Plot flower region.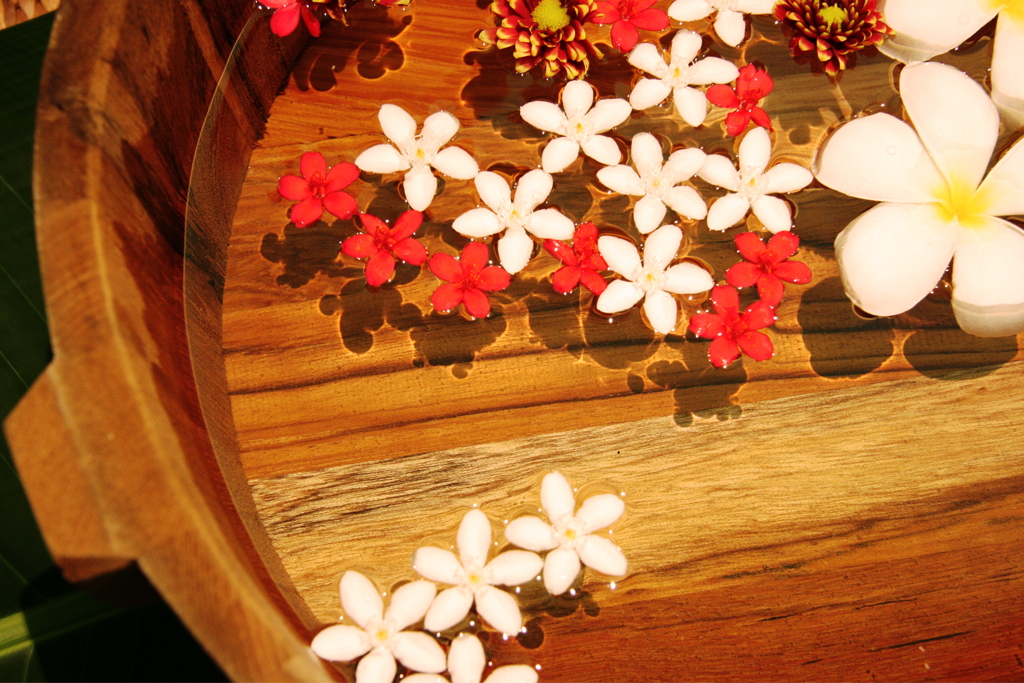
Plotted at Rect(542, 217, 613, 298).
